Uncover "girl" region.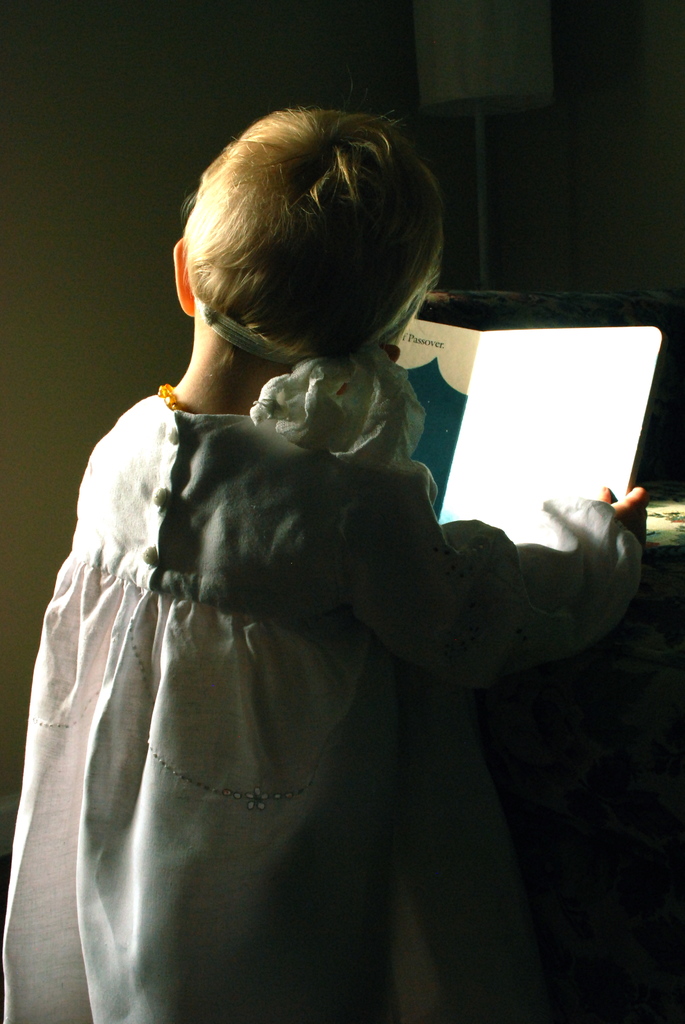
Uncovered: region(0, 104, 646, 1023).
